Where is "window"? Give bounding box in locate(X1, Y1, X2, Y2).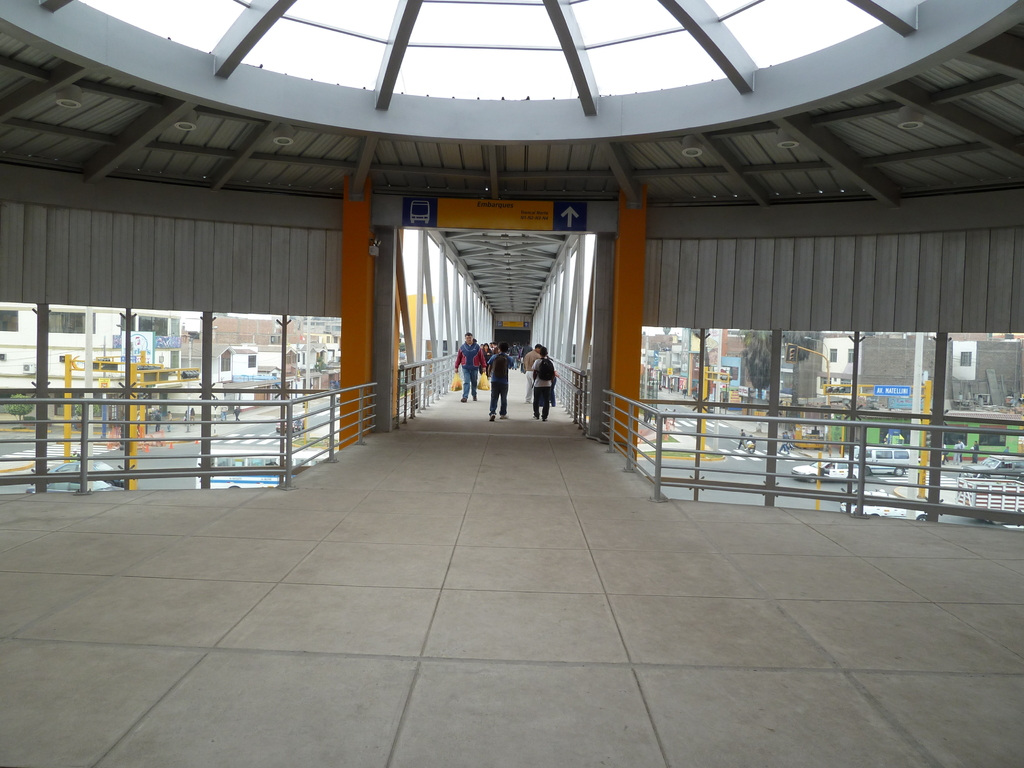
locate(51, 316, 93, 334).
